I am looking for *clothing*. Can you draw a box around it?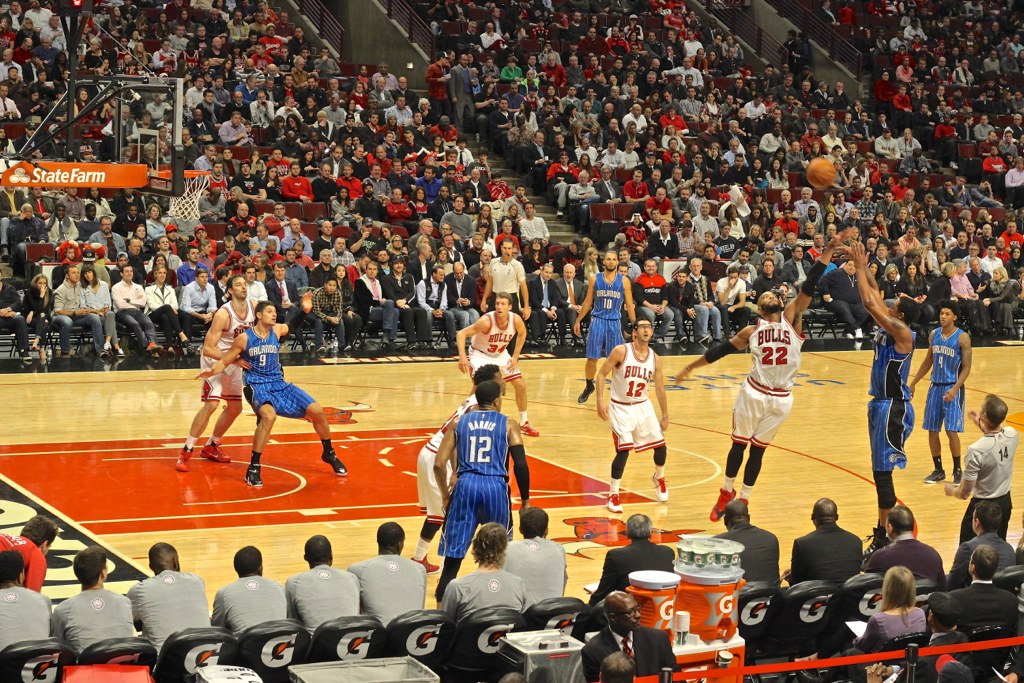
Sure, the bounding box is (left=789, top=522, right=860, bottom=583).
